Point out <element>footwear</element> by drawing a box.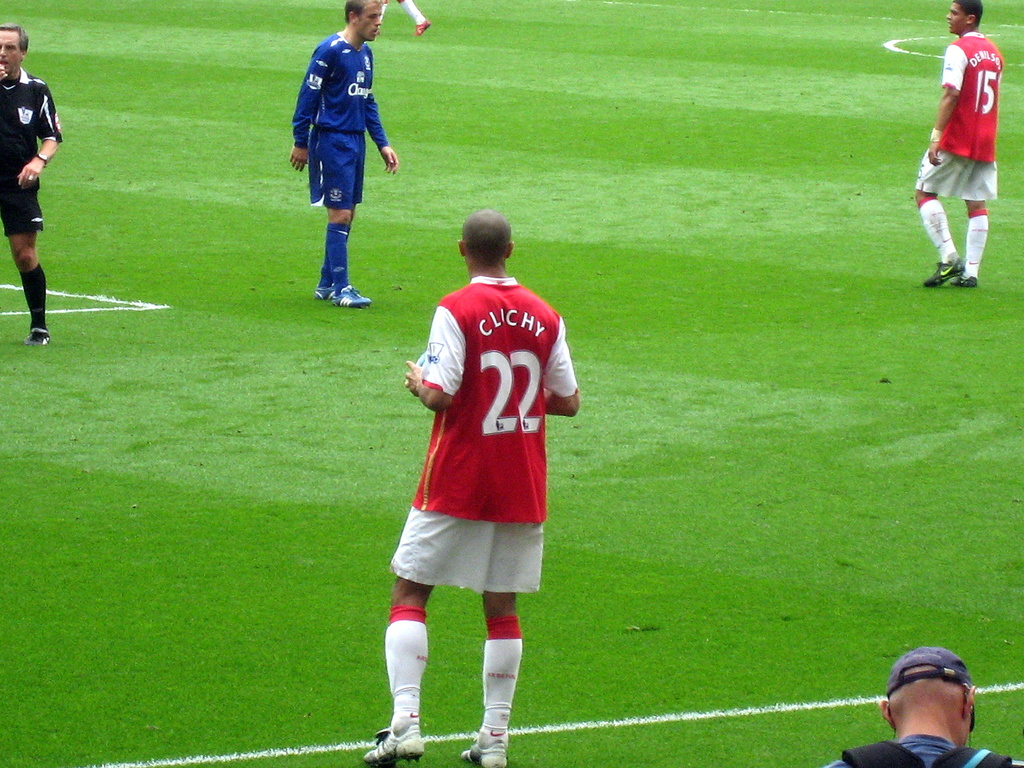
461, 732, 509, 767.
